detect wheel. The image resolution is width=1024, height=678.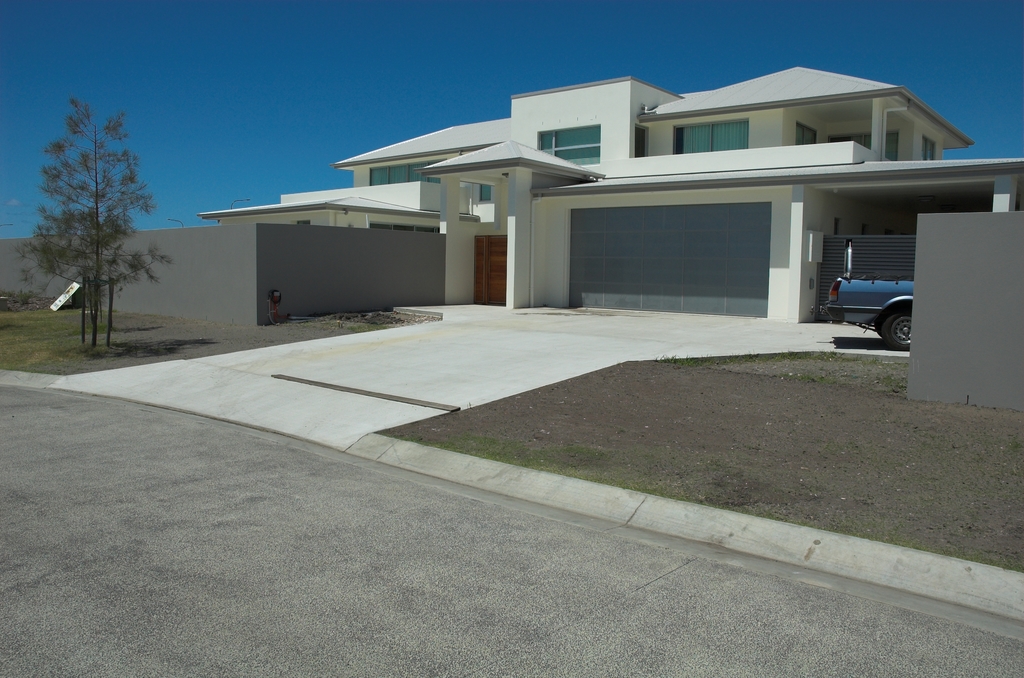
crop(884, 311, 916, 352).
